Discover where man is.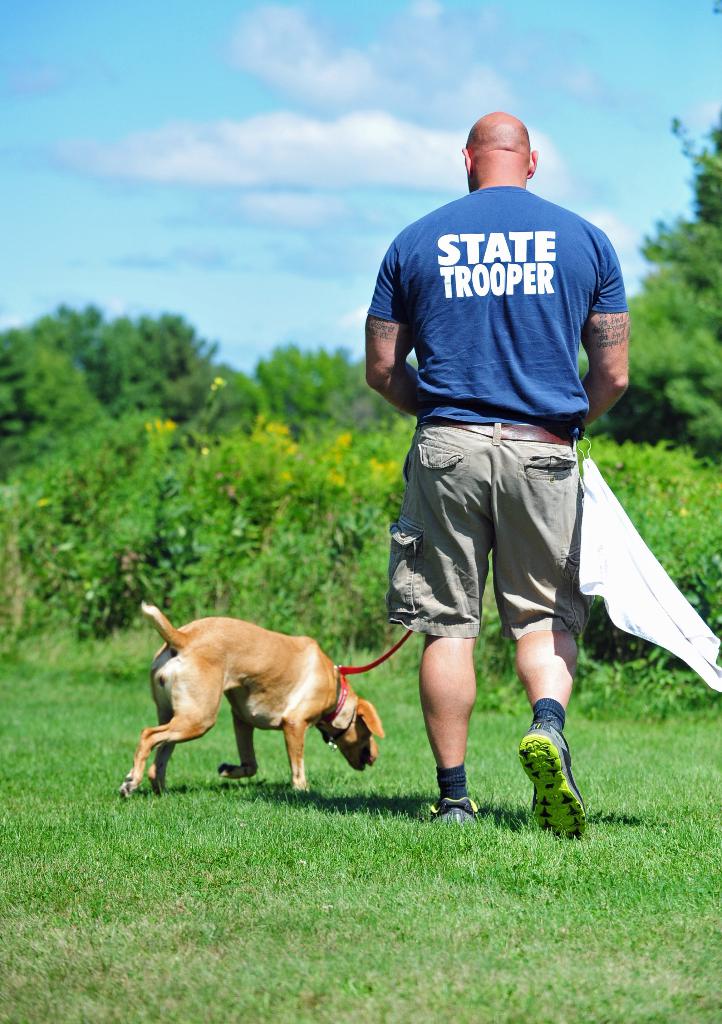
Discovered at crop(352, 104, 633, 851).
